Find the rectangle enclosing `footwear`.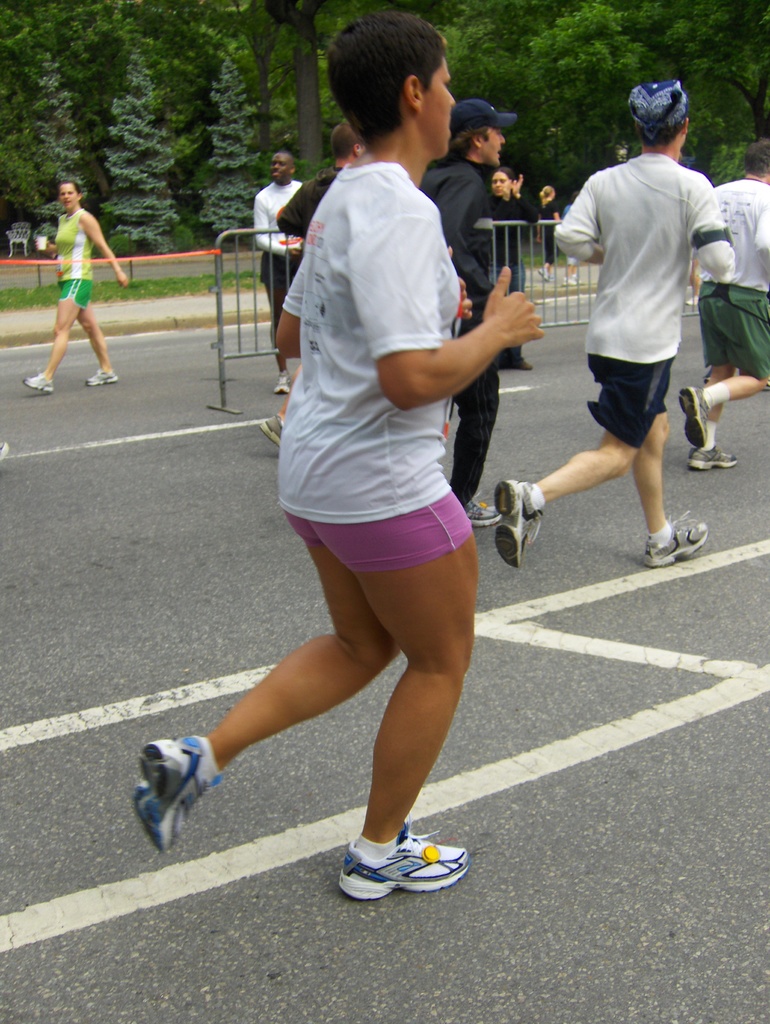
region(680, 388, 704, 449).
